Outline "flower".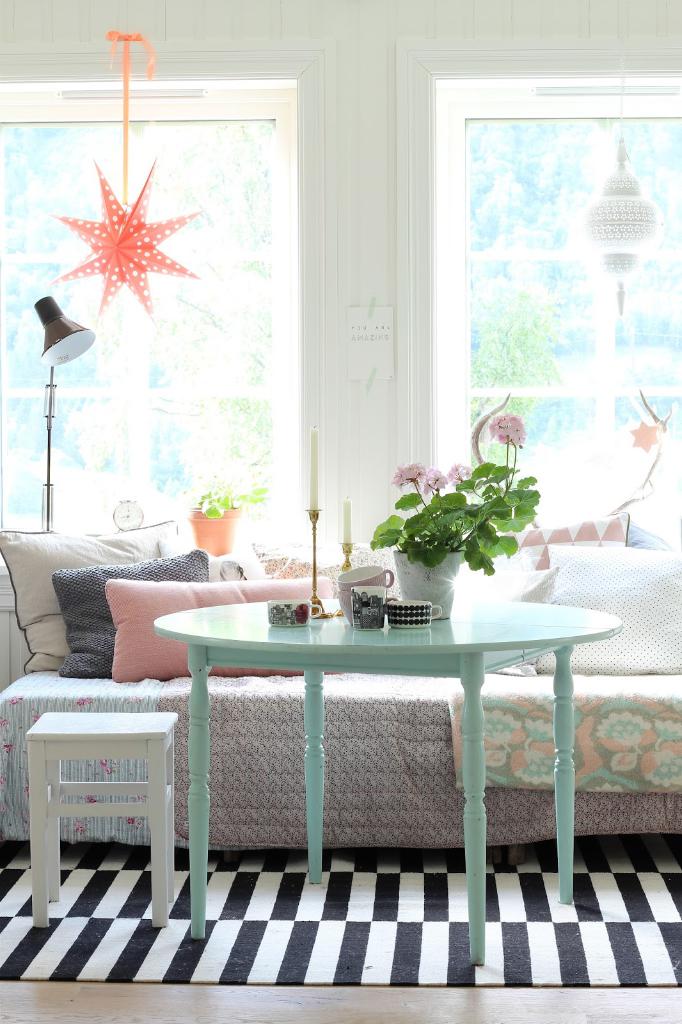
Outline: [443, 461, 472, 485].
